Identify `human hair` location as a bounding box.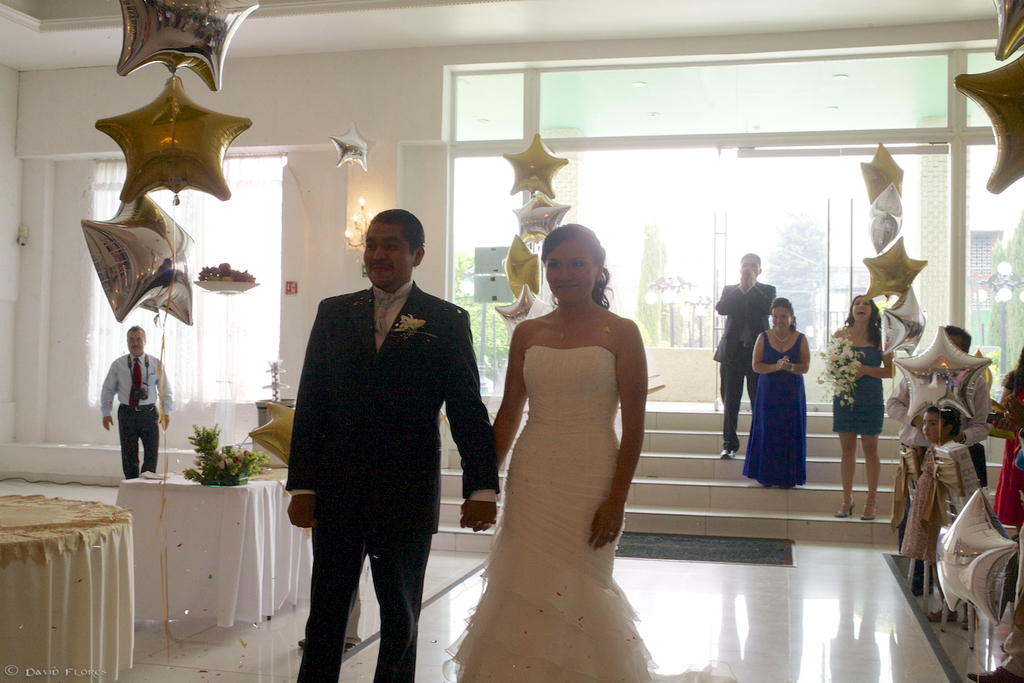
{"x1": 371, "y1": 200, "x2": 428, "y2": 255}.
